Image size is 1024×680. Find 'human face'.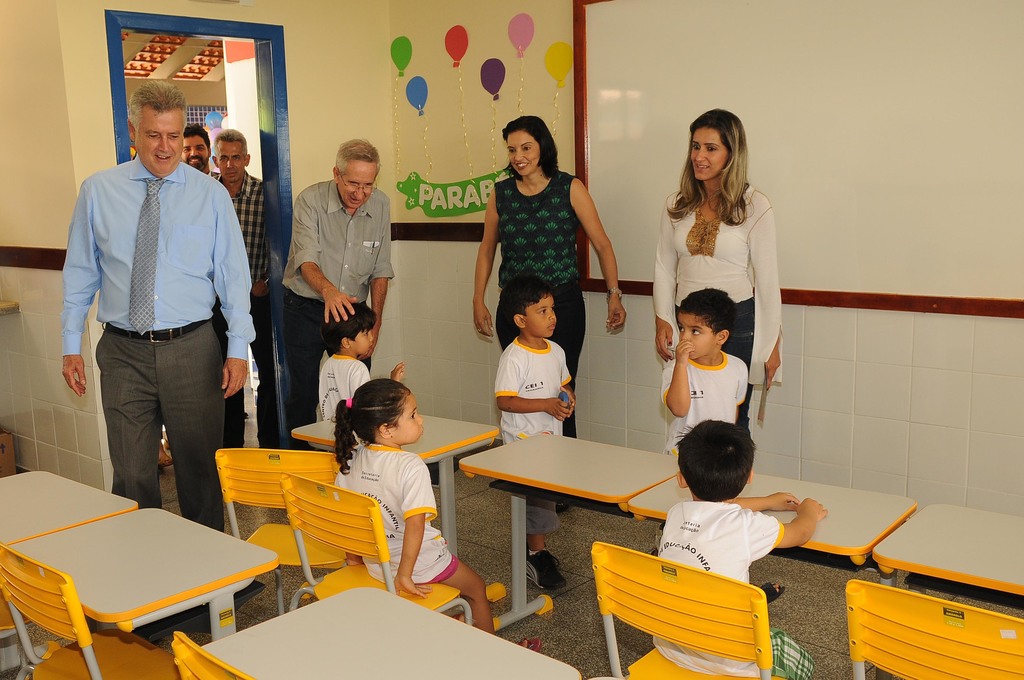
crop(214, 142, 247, 184).
